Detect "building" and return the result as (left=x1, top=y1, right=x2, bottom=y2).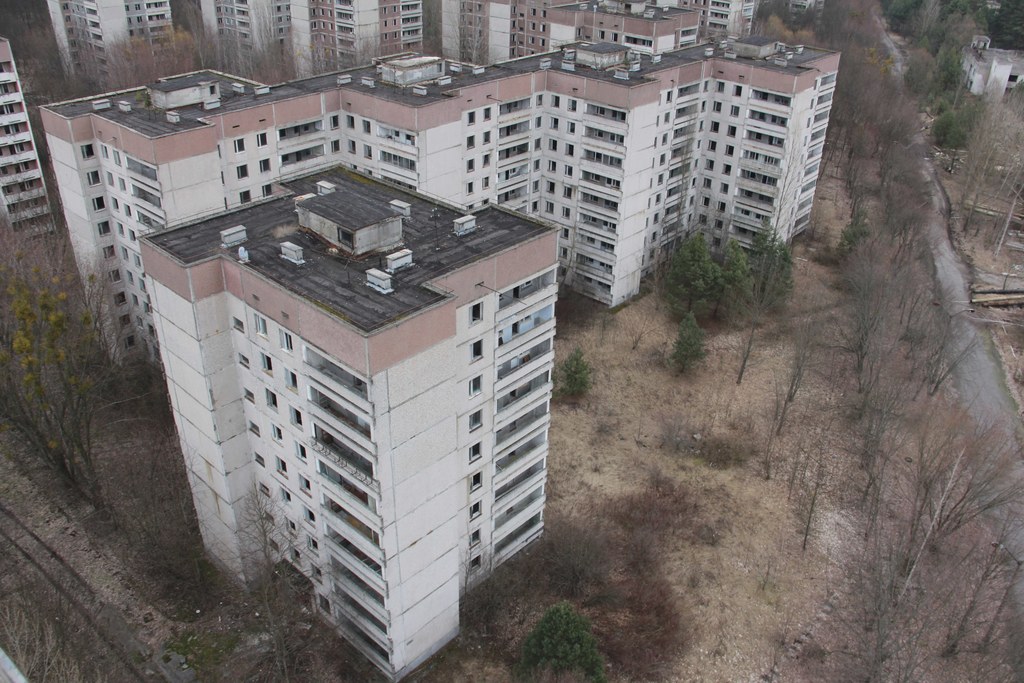
(left=0, top=38, right=60, bottom=251).
